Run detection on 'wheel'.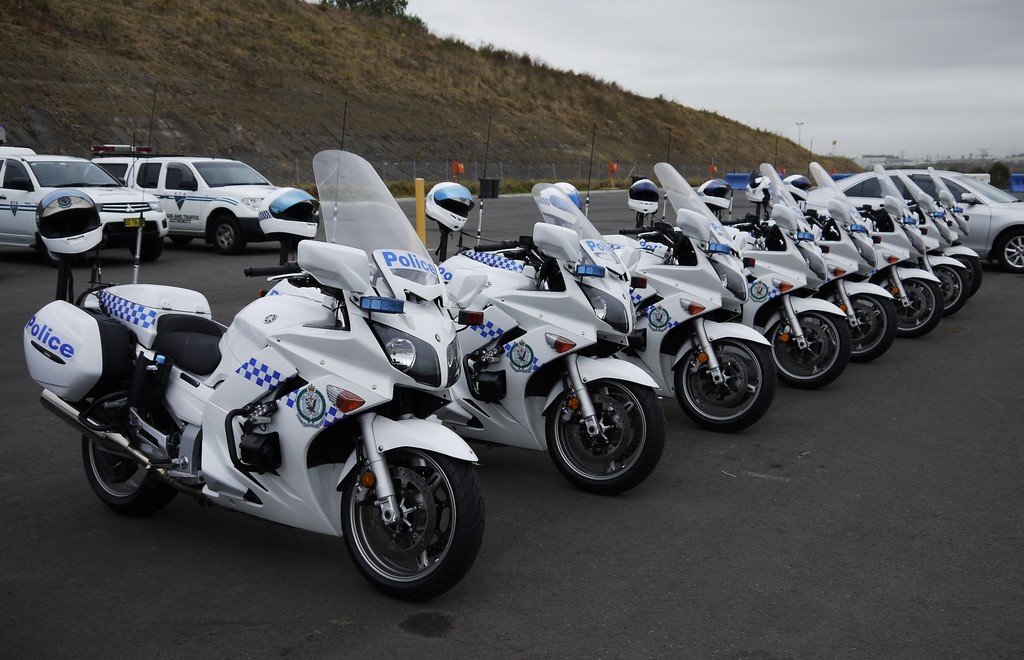
Result: [136,229,168,260].
